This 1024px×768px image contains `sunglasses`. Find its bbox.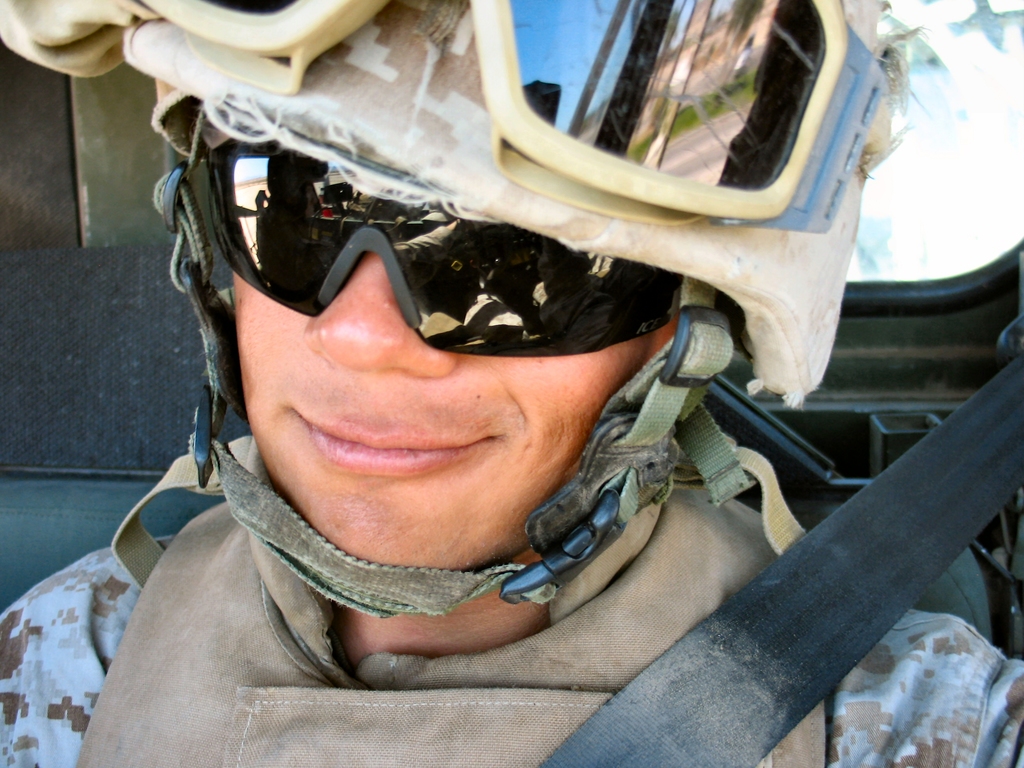
left=207, top=143, right=682, bottom=362.
